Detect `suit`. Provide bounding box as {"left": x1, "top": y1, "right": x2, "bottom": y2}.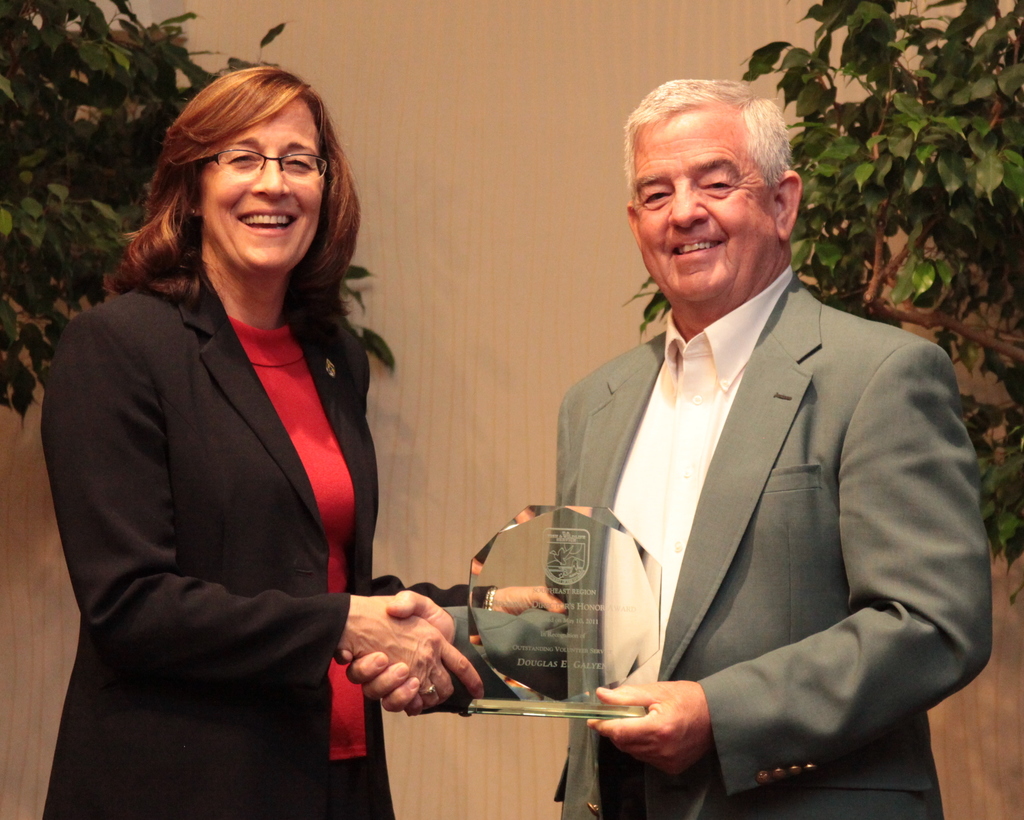
{"left": 592, "top": 159, "right": 998, "bottom": 808}.
